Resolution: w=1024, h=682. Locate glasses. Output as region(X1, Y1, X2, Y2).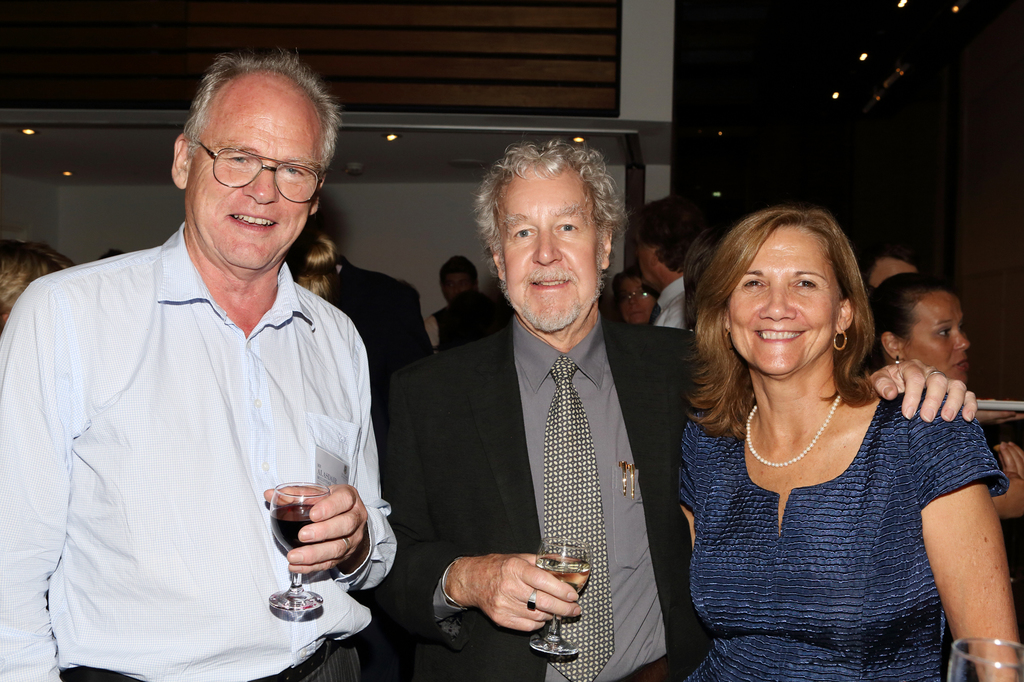
region(179, 138, 323, 189).
